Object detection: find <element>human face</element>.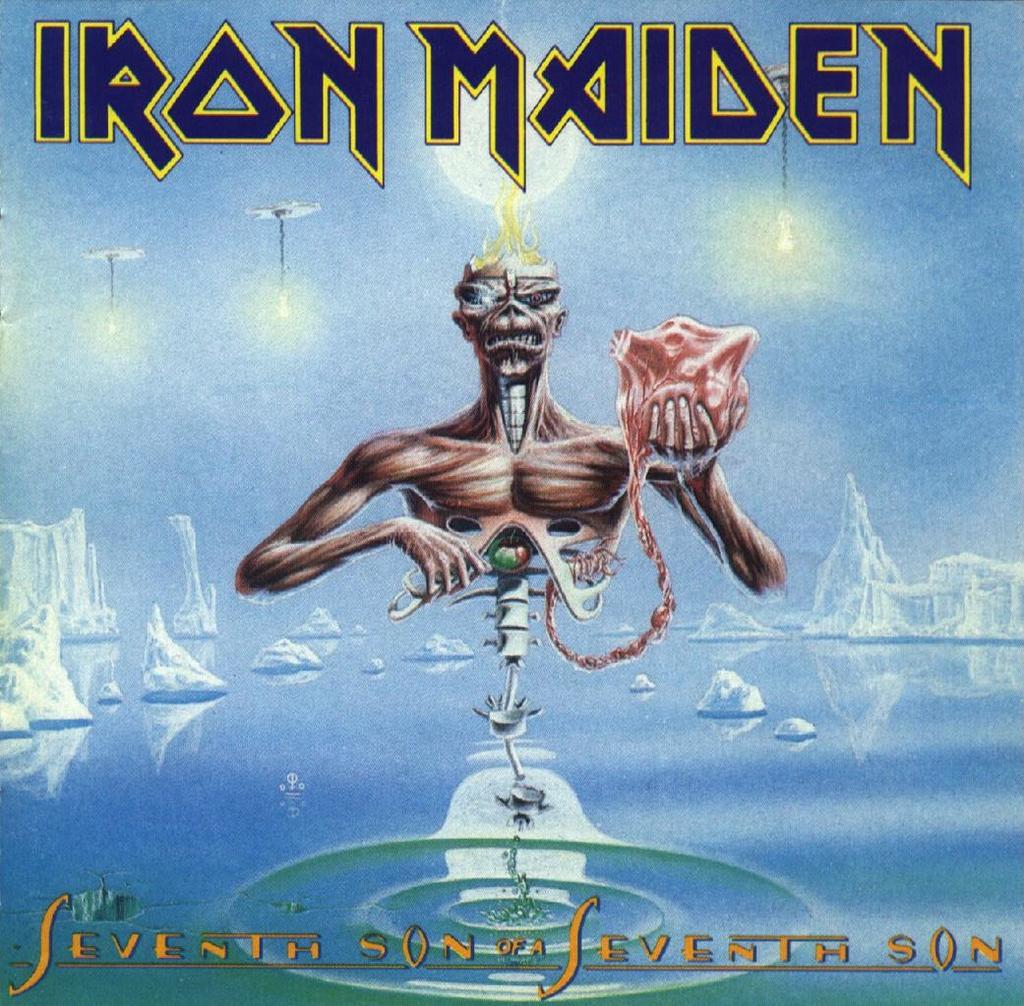
[left=452, top=256, right=563, bottom=383].
